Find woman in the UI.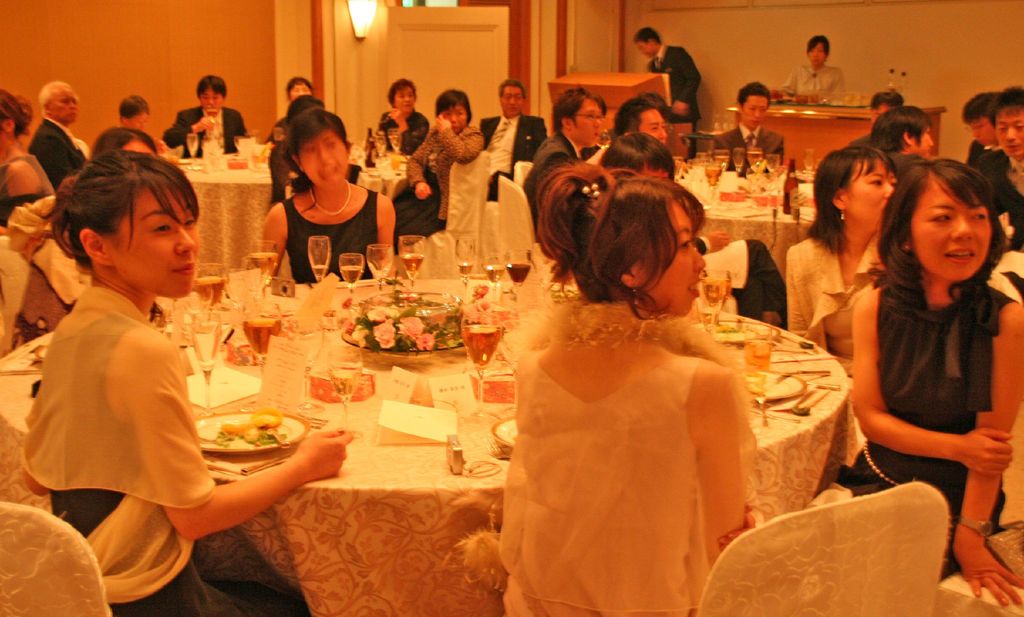
UI element at x1=0, y1=88, x2=68, y2=223.
